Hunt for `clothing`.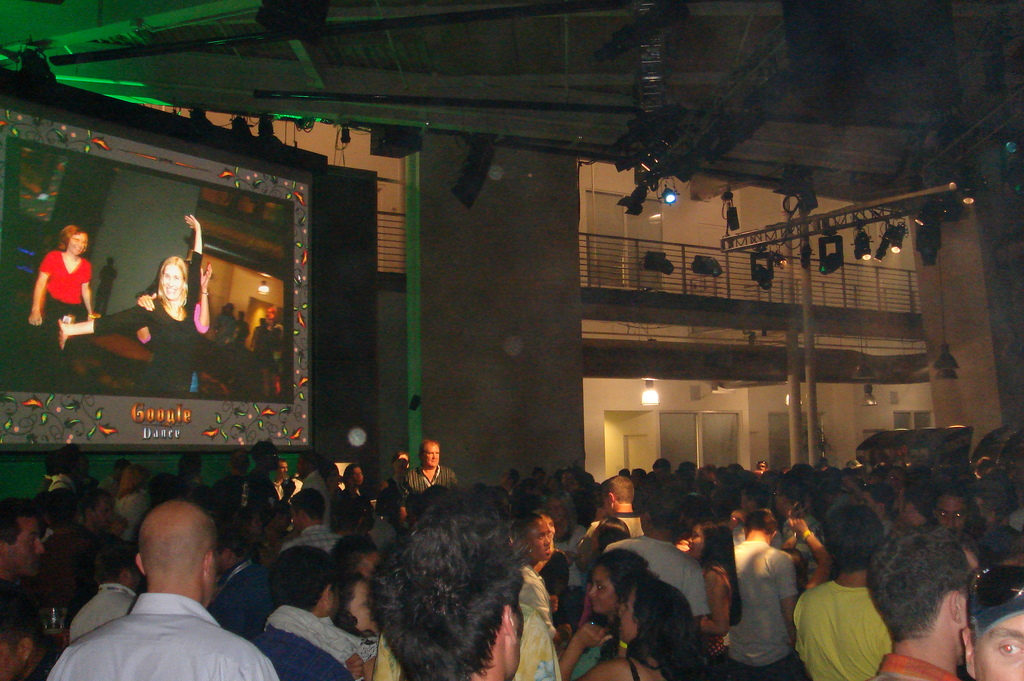
Hunted down at select_region(302, 469, 322, 519).
